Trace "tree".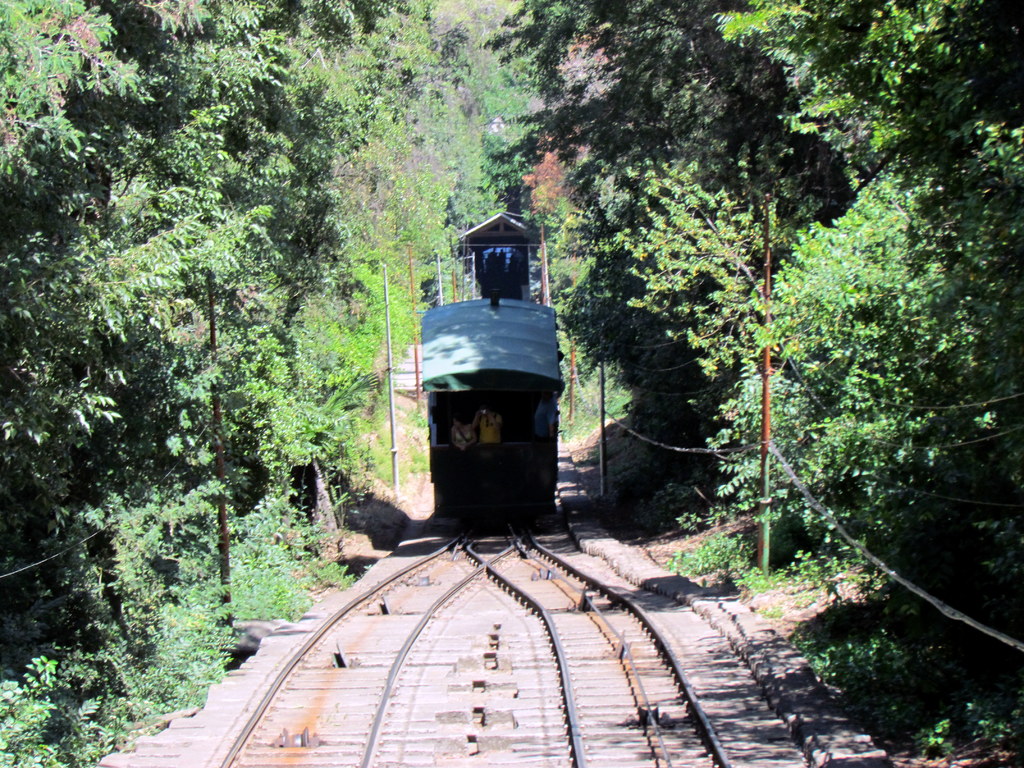
Traced to <box>0,0,1023,755</box>.
